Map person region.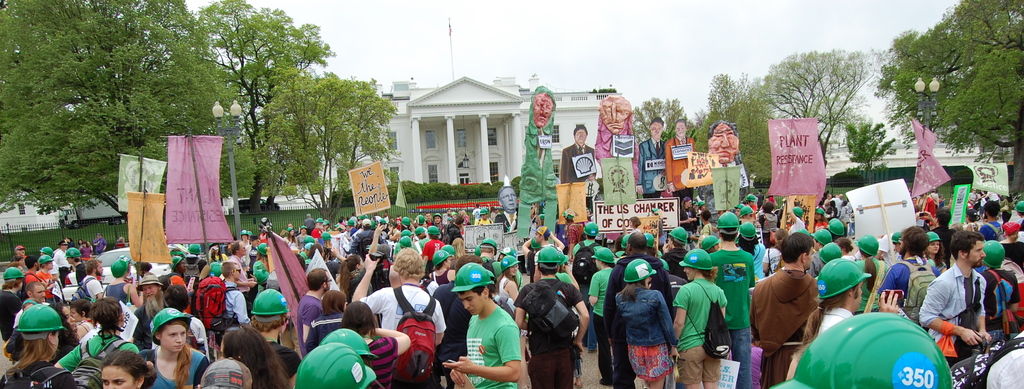
Mapped to left=916, top=231, right=993, bottom=367.
